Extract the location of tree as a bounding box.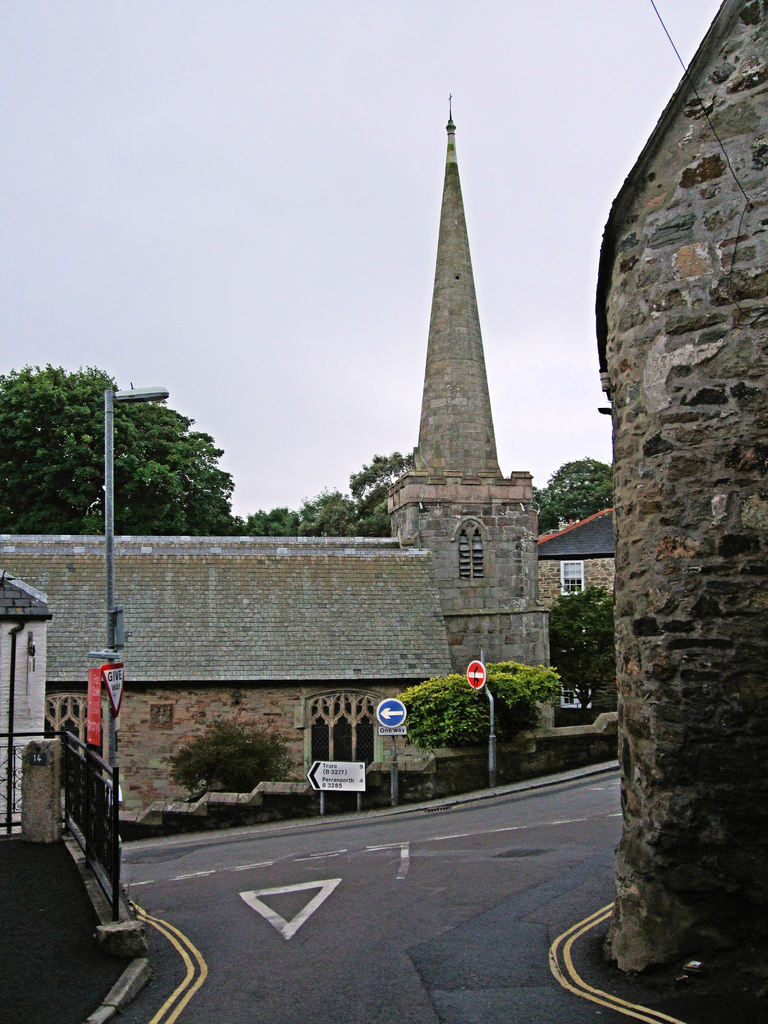
394/681/548/749.
